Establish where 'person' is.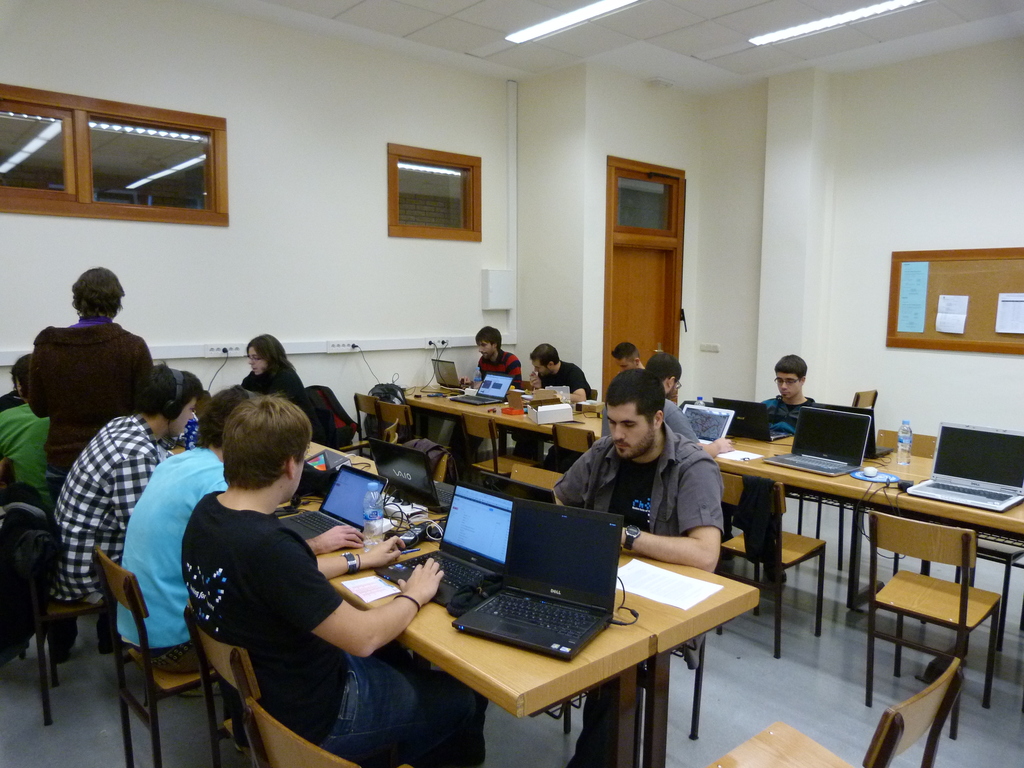
Established at 55:365:200:653.
